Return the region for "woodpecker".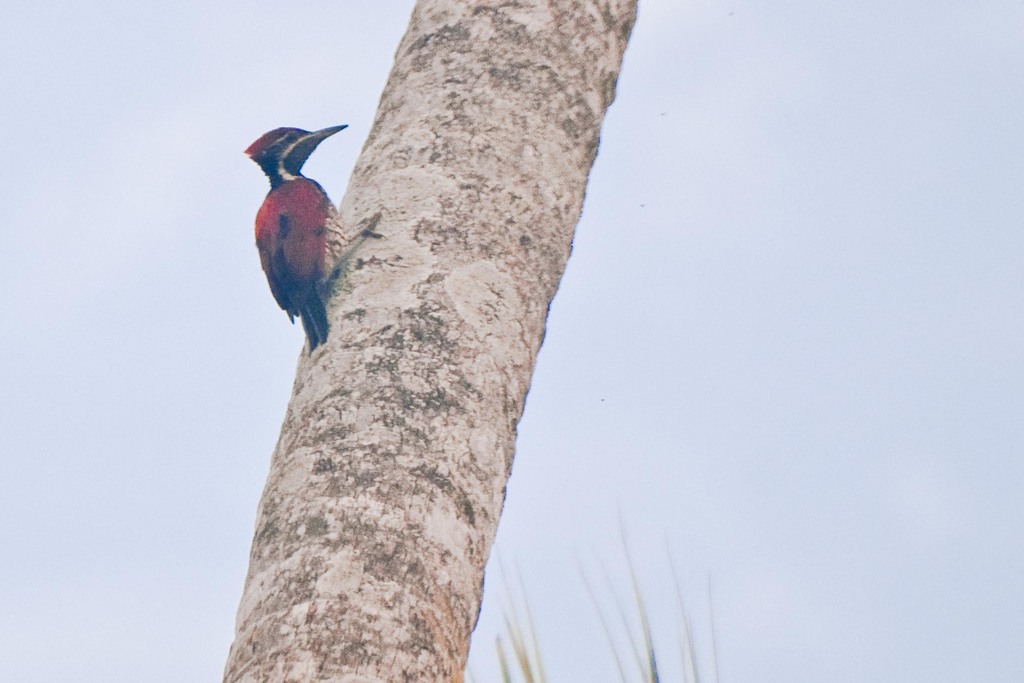
locate(243, 127, 387, 350).
